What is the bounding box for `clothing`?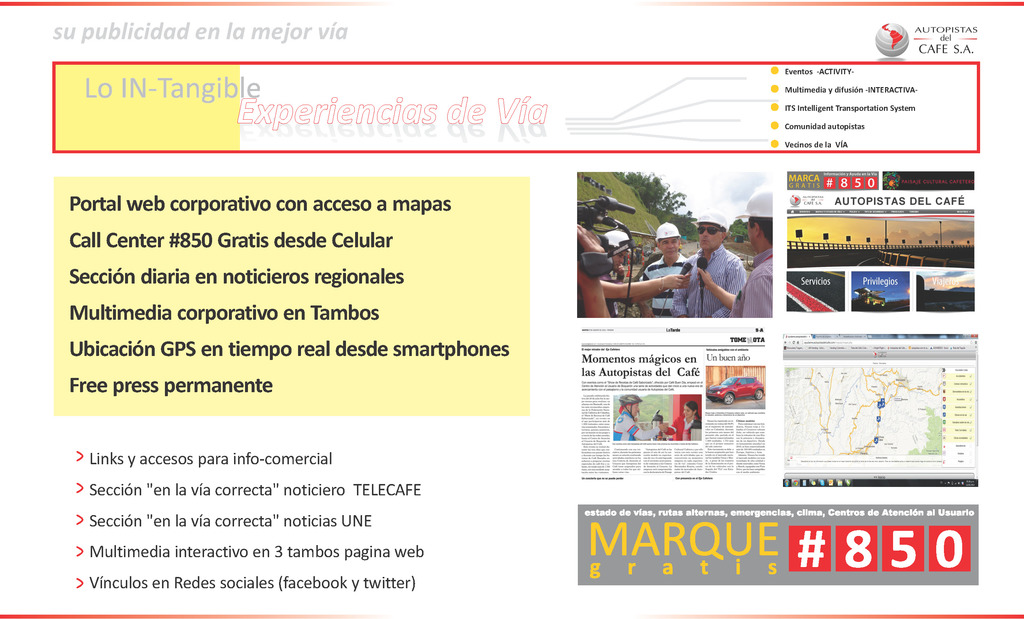
x1=664 y1=406 x2=707 y2=443.
